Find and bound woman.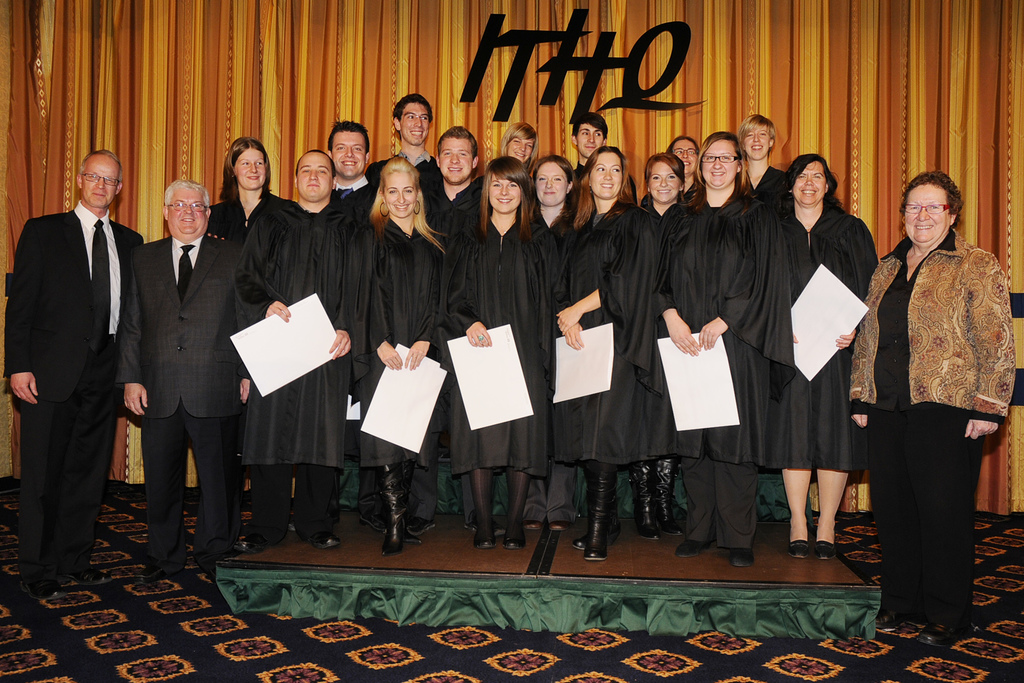
Bound: [left=664, top=136, right=703, bottom=191].
